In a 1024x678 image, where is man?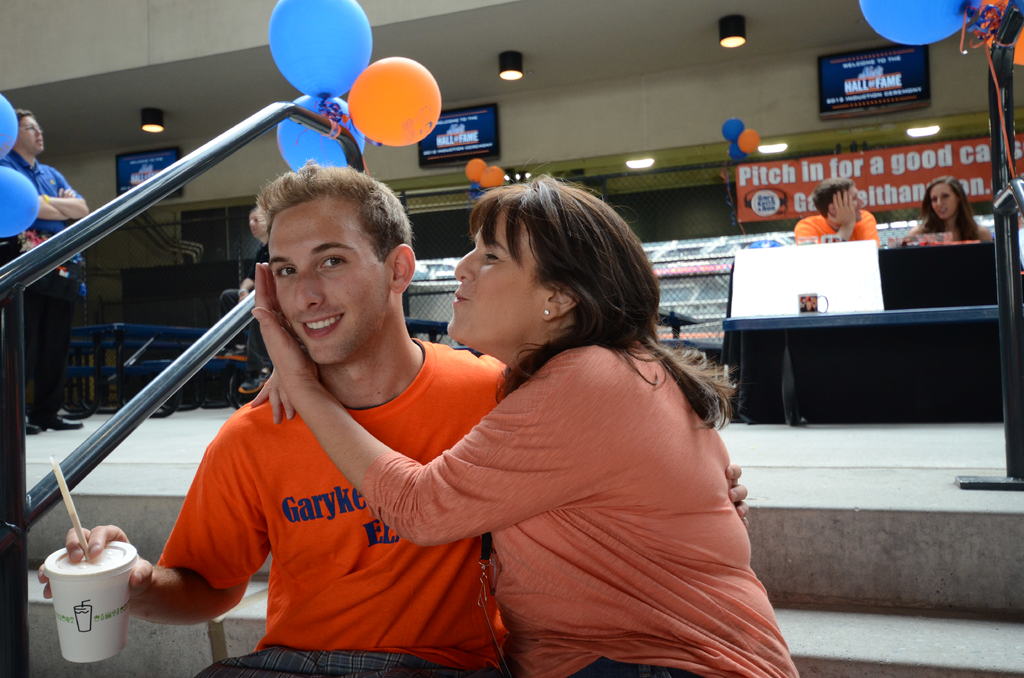
l=5, t=108, r=86, b=435.
